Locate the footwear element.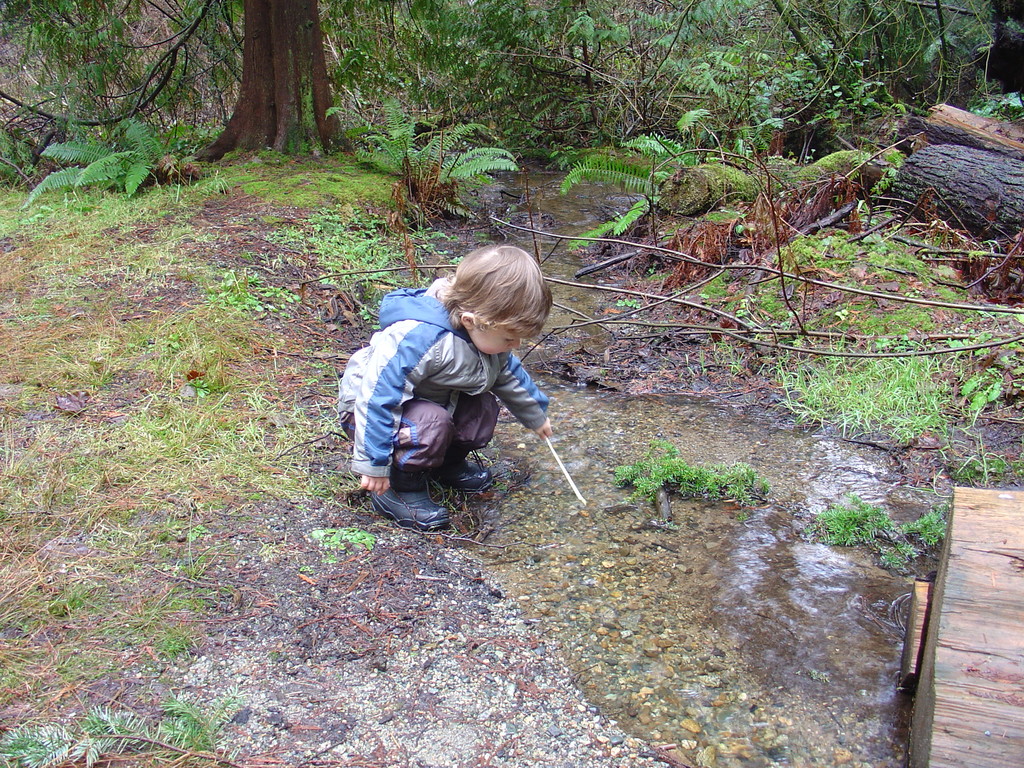
Element bbox: l=432, t=456, r=489, b=489.
